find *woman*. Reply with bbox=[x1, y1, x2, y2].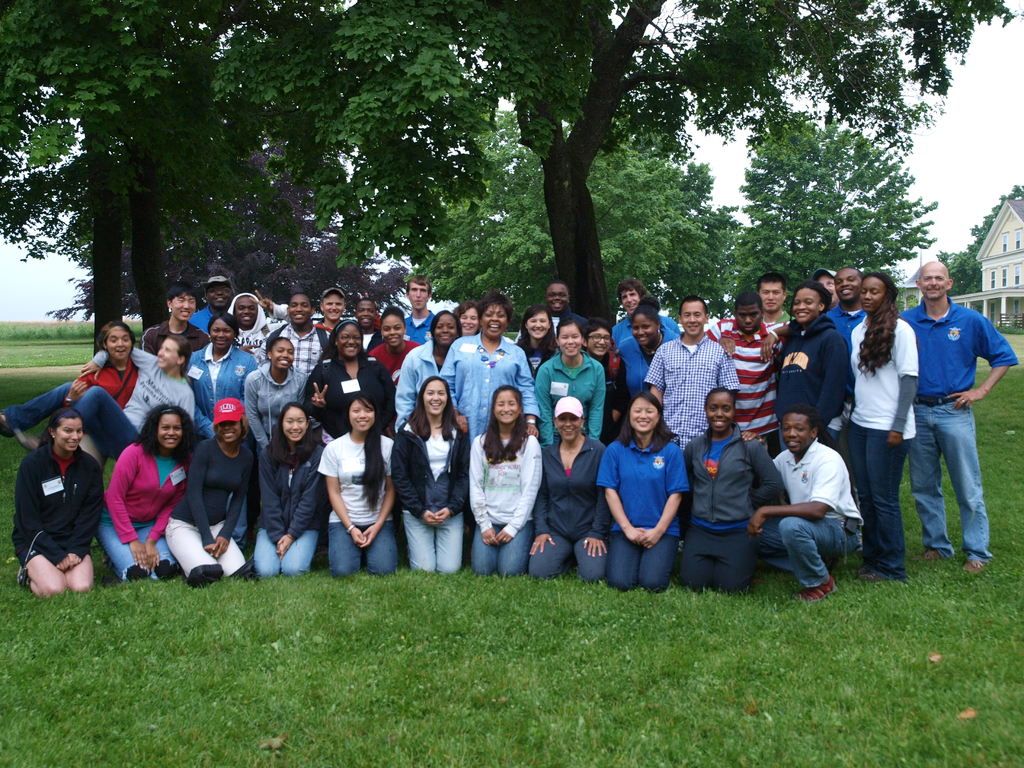
bbox=[522, 392, 604, 583].
